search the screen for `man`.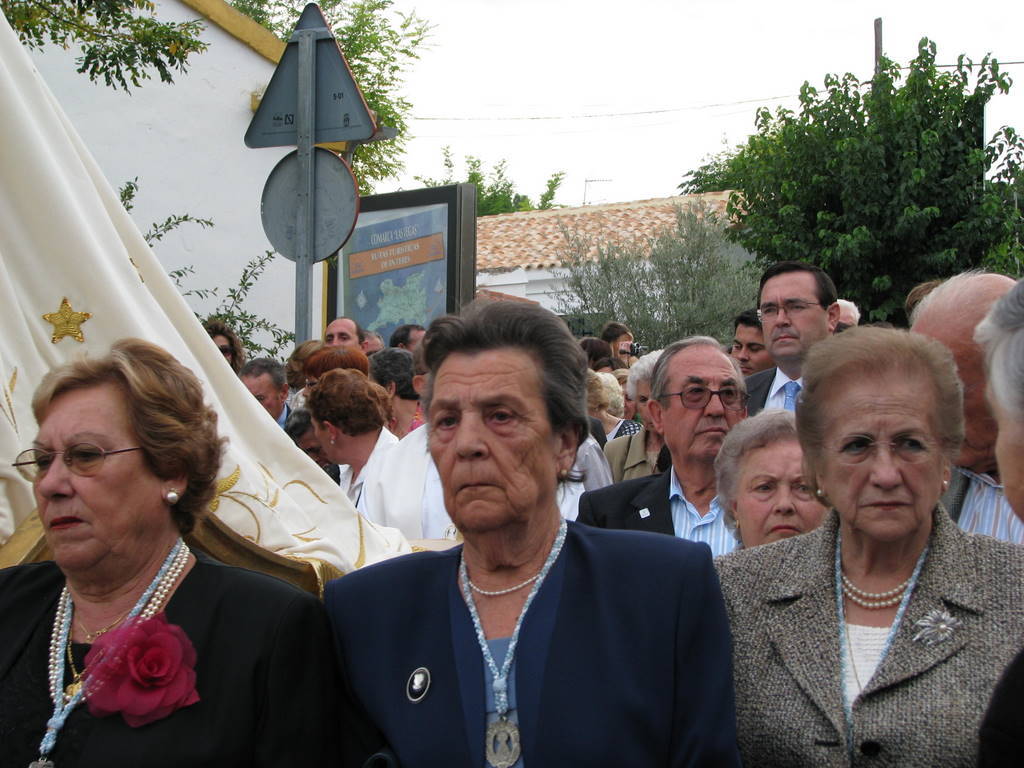
Found at (398, 321, 429, 354).
